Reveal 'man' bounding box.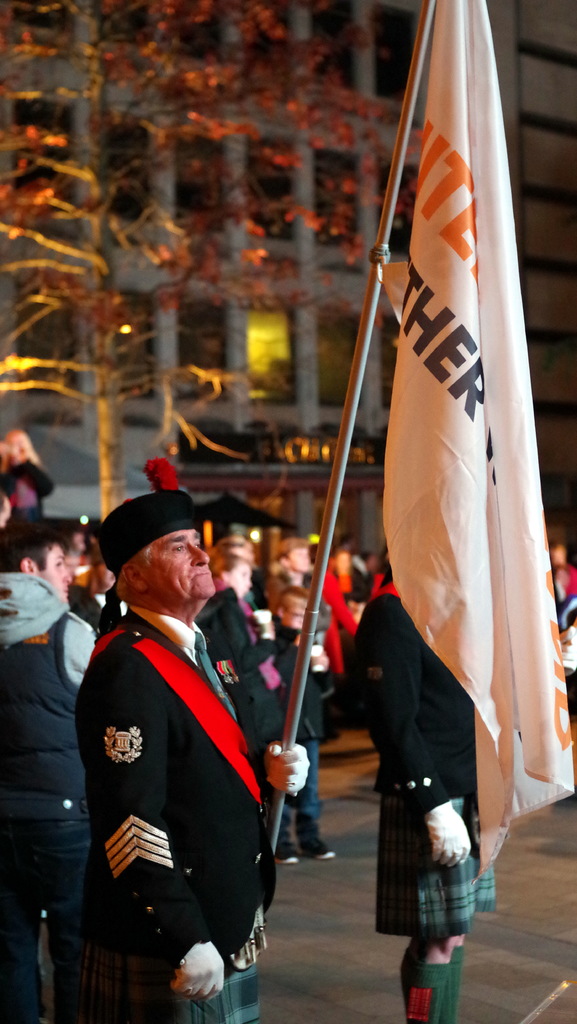
Revealed: [354,552,499,1023].
